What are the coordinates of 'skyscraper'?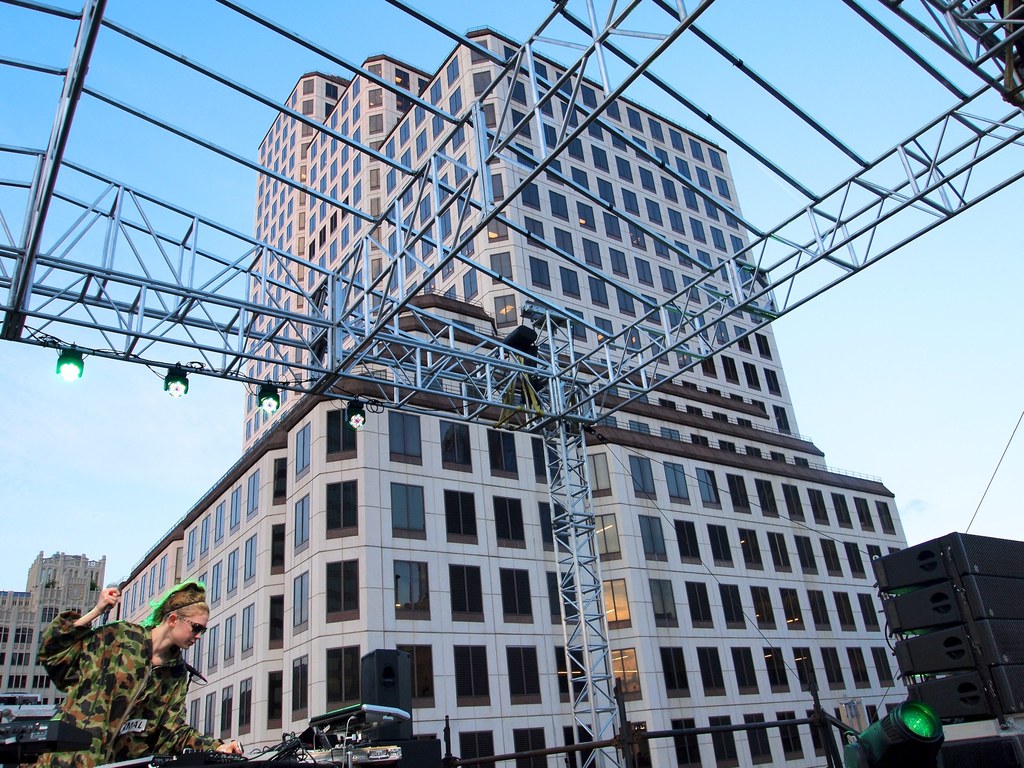
[102, 19, 913, 767].
